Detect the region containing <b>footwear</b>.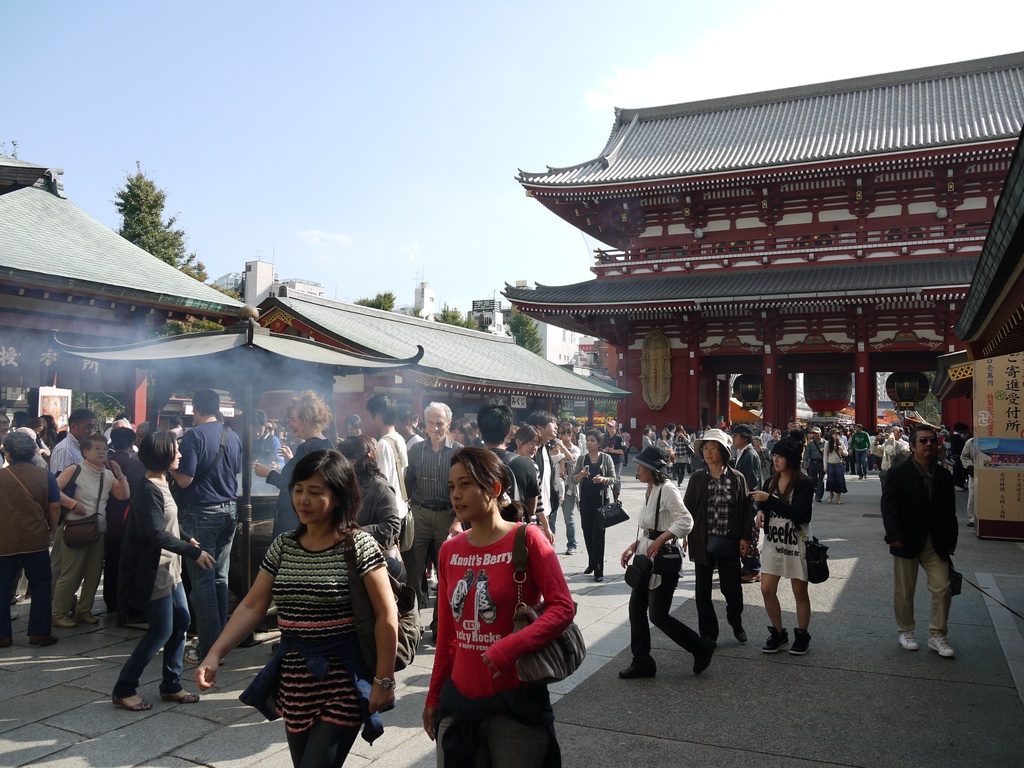
77:612:102:625.
